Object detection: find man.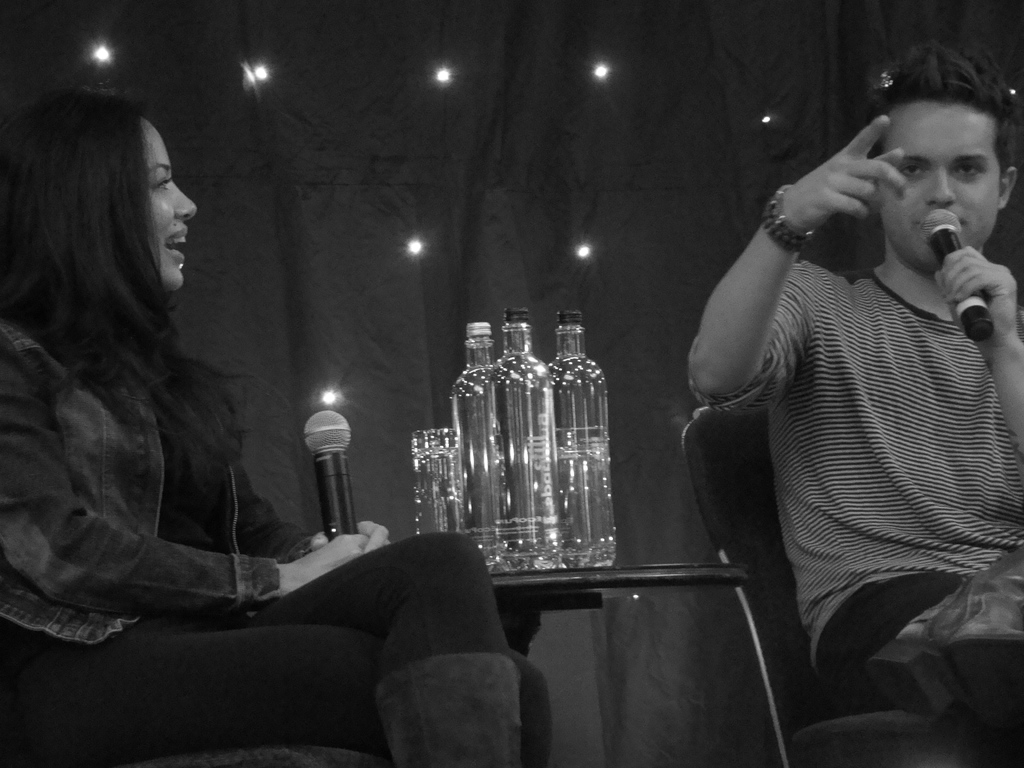
bbox=(650, 70, 1023, 737).
